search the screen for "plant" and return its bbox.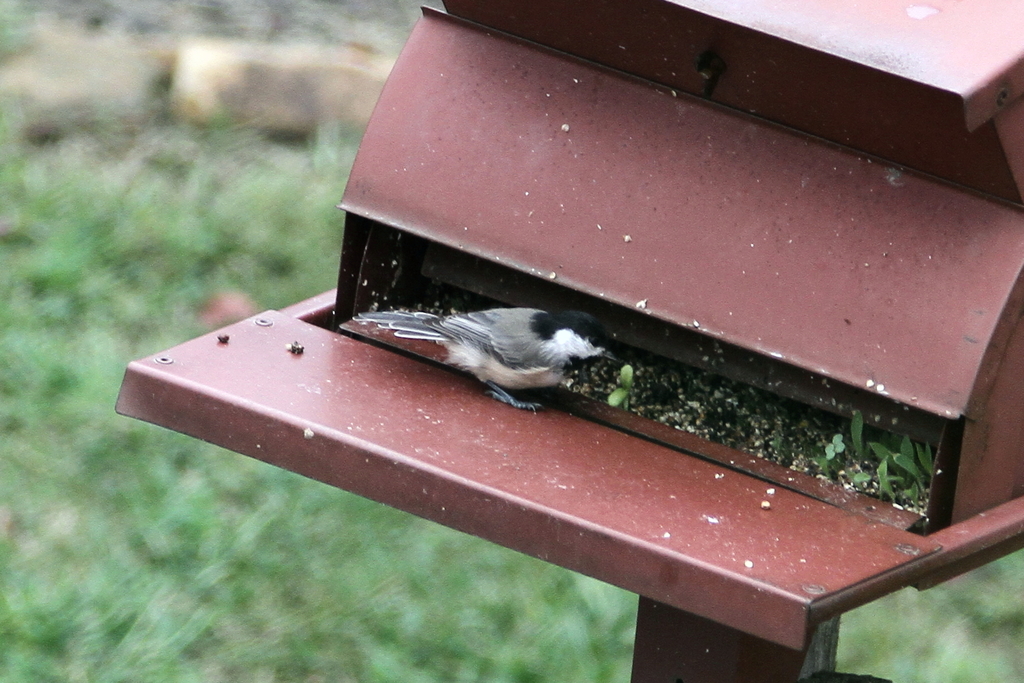
Found: (x1=814, y1=419, x2=935, y2=516).
